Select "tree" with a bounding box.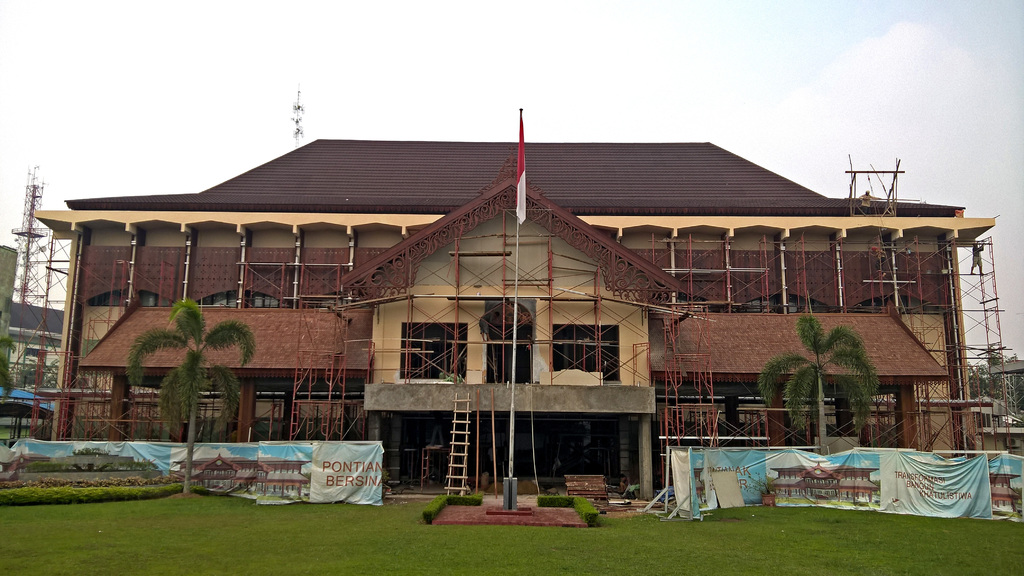
bbox=(774, 287, 898, 444).
